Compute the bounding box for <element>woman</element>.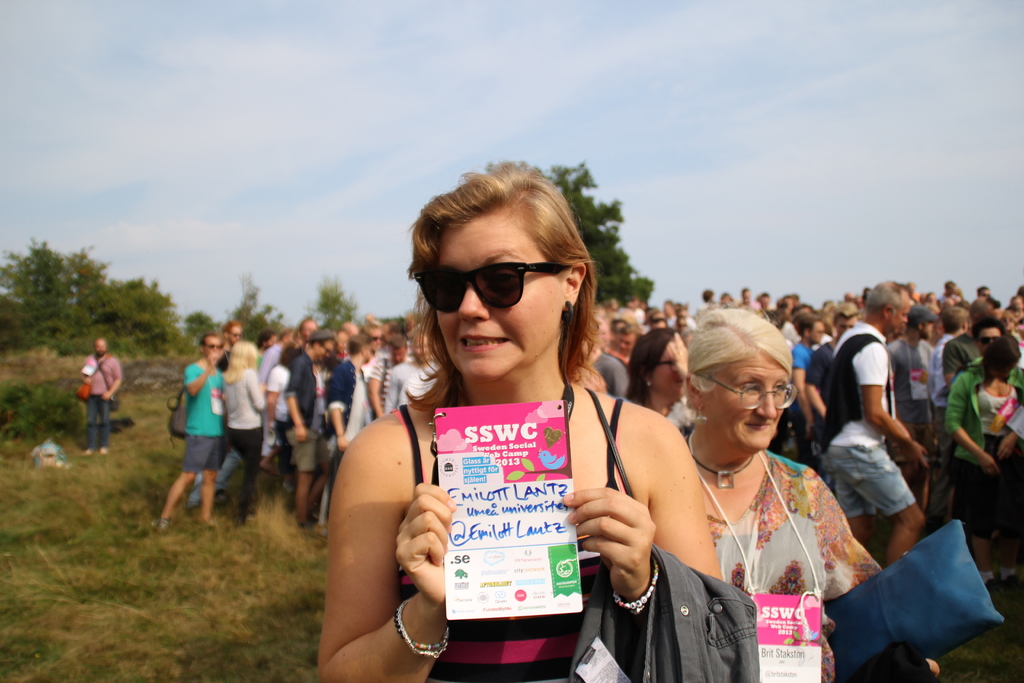
(950, 336, 1023, 597).
